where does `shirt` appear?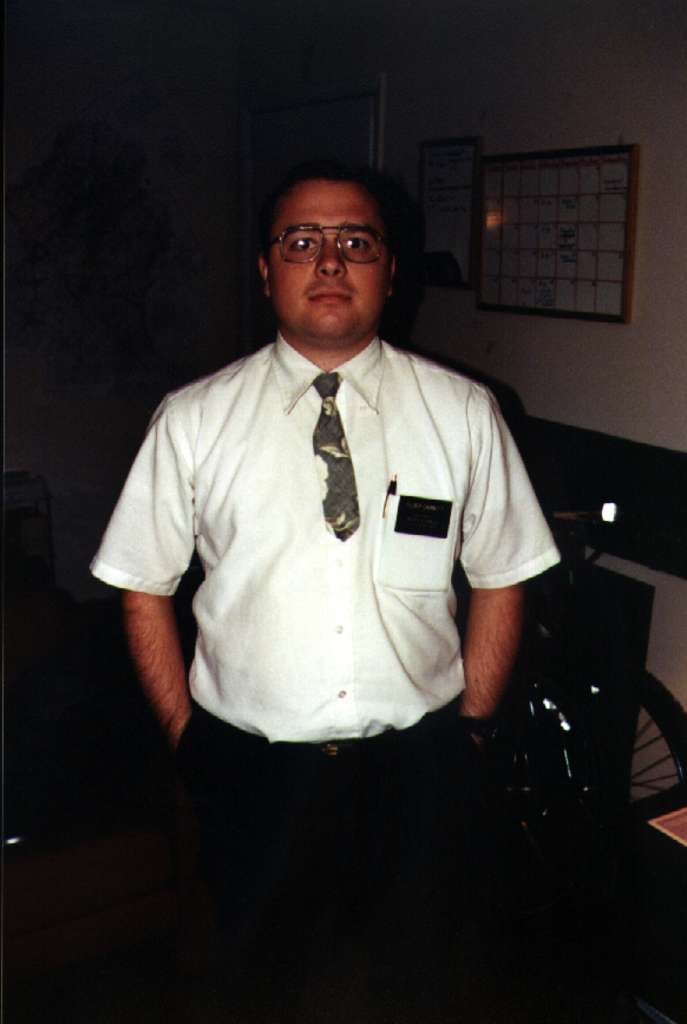
Appears at {"x1": 83, "y1": 326, "x2": 562, "y2": 746}.
